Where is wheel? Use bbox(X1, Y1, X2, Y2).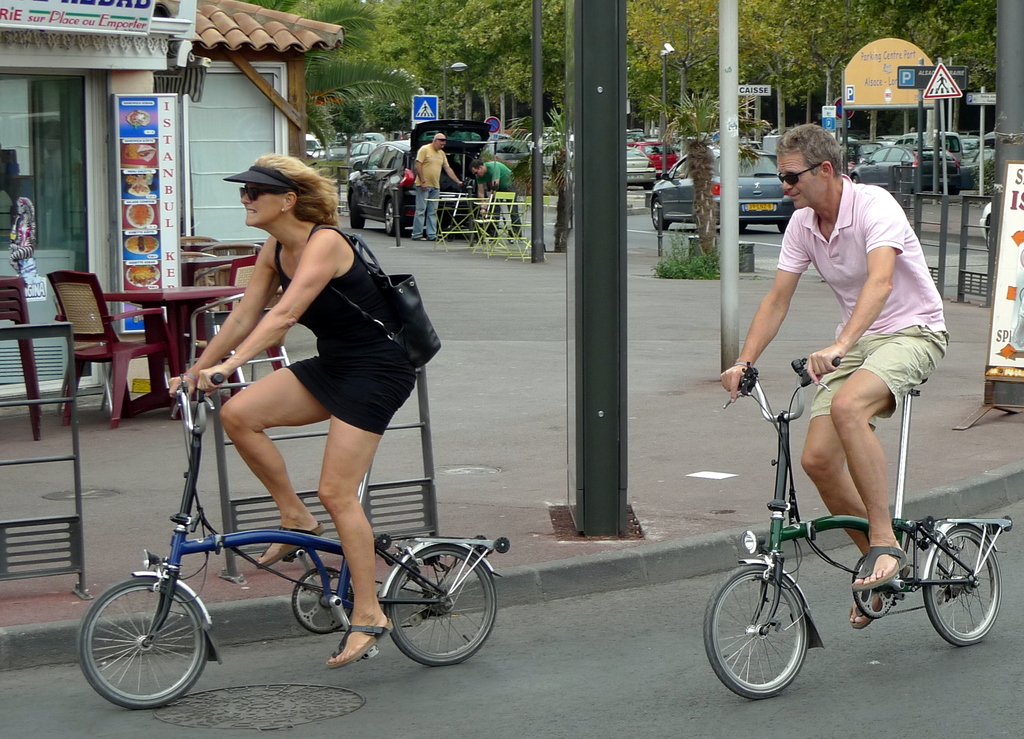
bbox(650, 199, 670, 229).
